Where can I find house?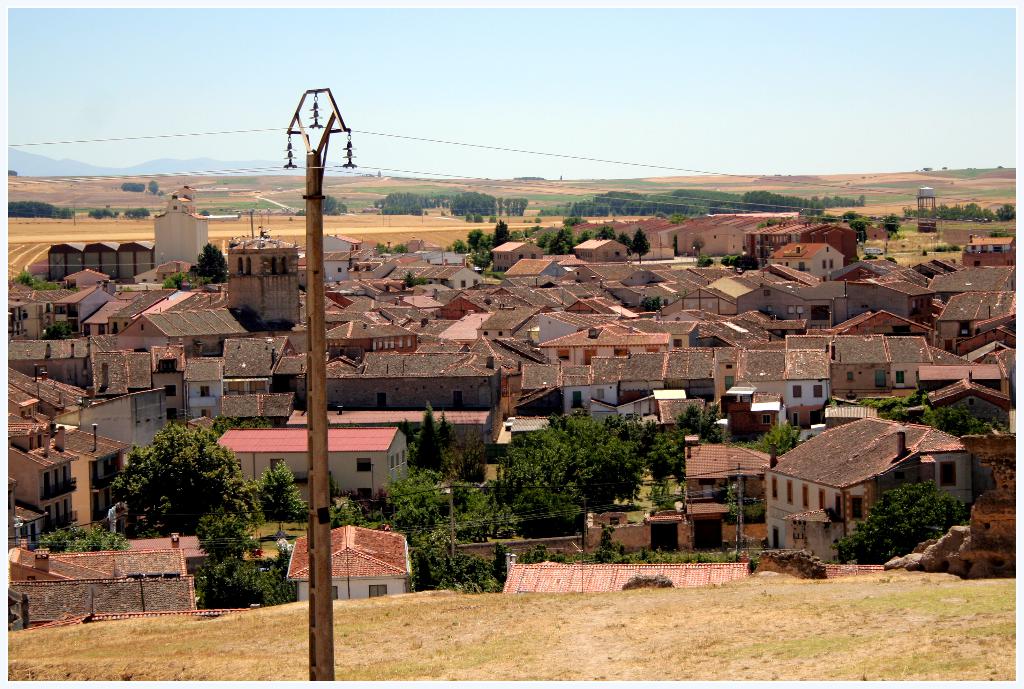
You can find it at select_region(285, 346, 506, 478).
